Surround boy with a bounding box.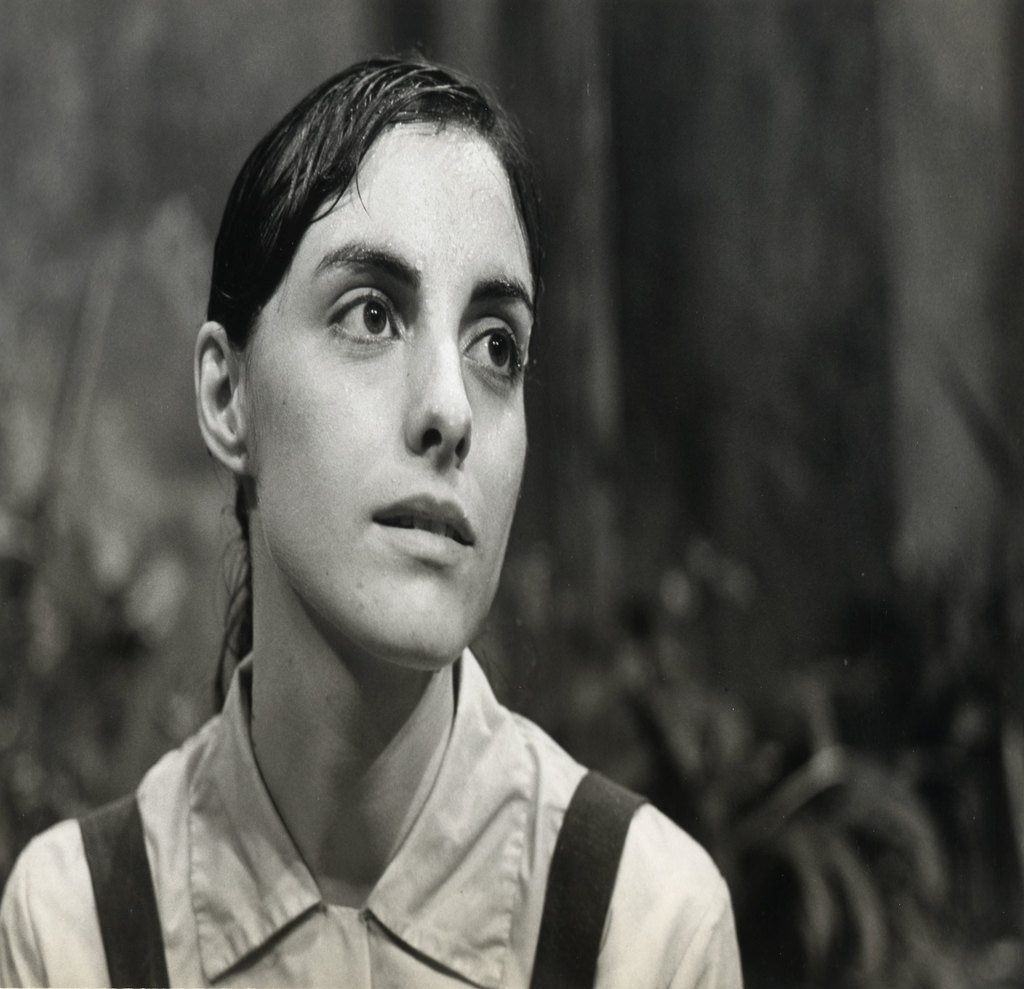
<region>0, 40, 735, 988</region>.
